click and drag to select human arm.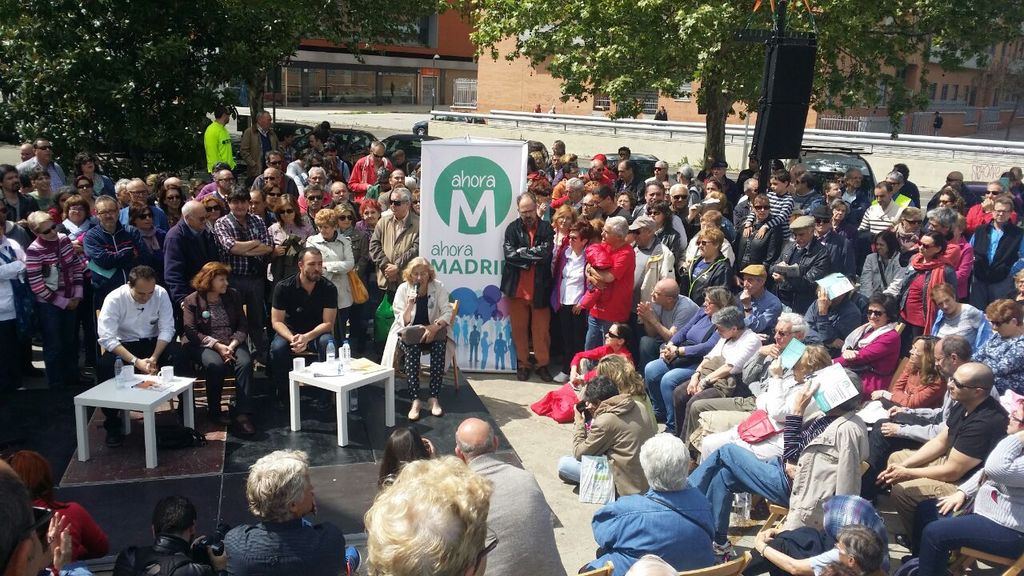
Selection: pyautogui.locateOnScreen(178, 294, 238, 363).
